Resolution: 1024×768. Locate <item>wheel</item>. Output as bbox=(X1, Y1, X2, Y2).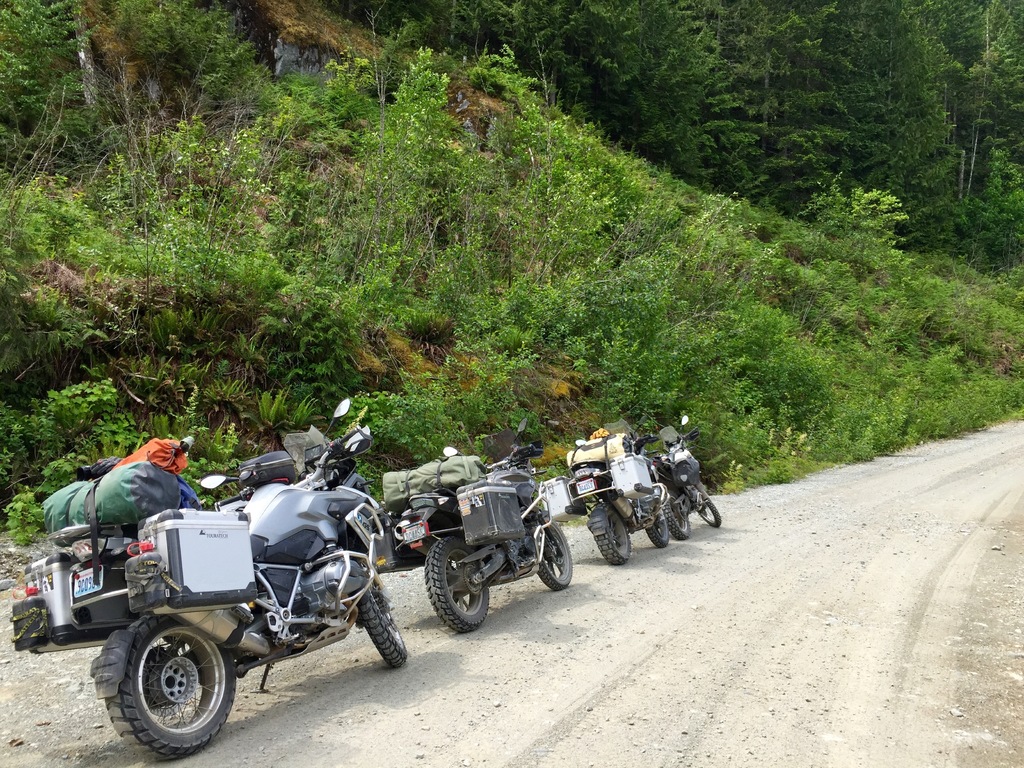
bbox=(589, 501, 629, 563).
